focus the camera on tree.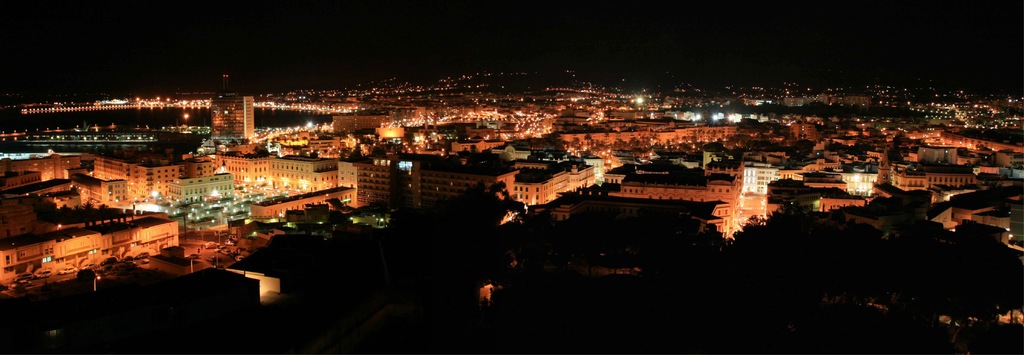
Focus region: l=590, t=185, r=600, b=201.
